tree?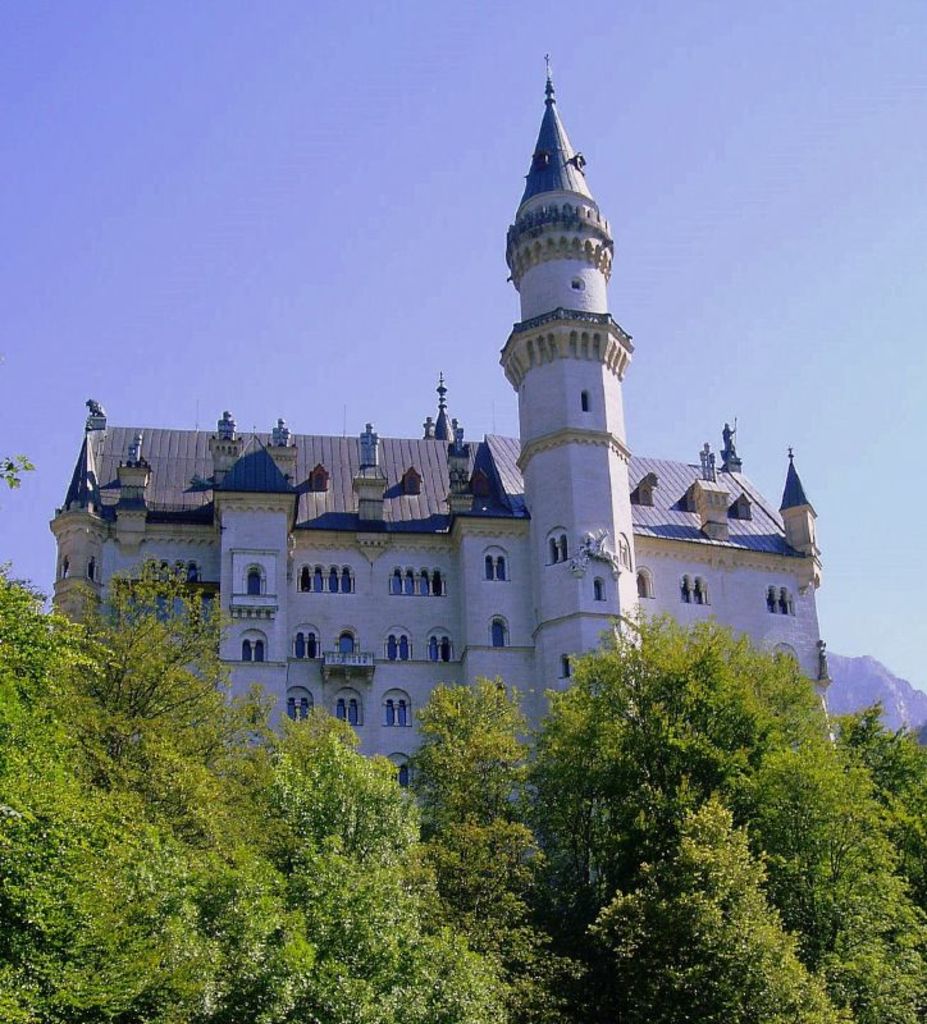
select_region(528, 599, 926, 1023)
